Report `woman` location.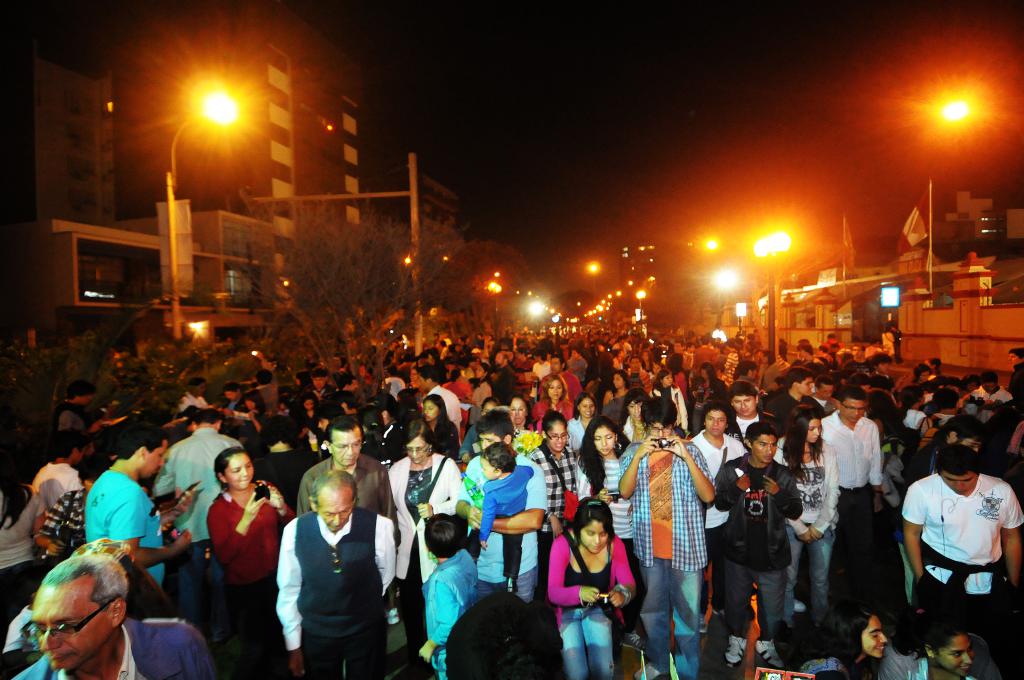
Report: rect(577, 417, 634, 552).
